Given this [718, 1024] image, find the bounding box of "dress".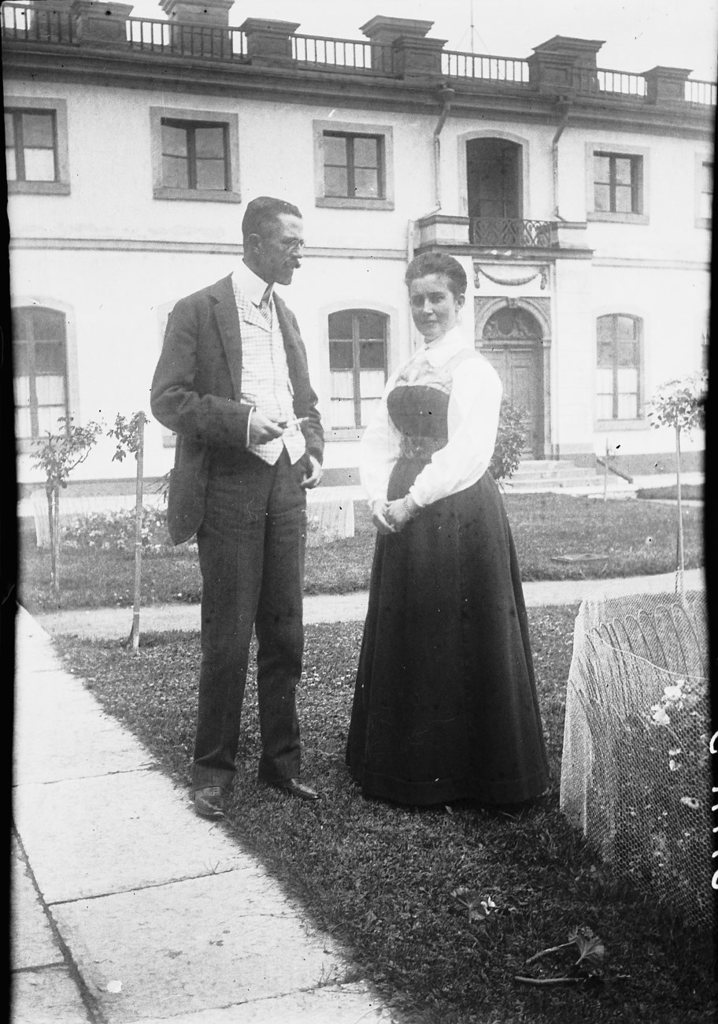
(x1=344, y1=384, x2=546, y2=814).
